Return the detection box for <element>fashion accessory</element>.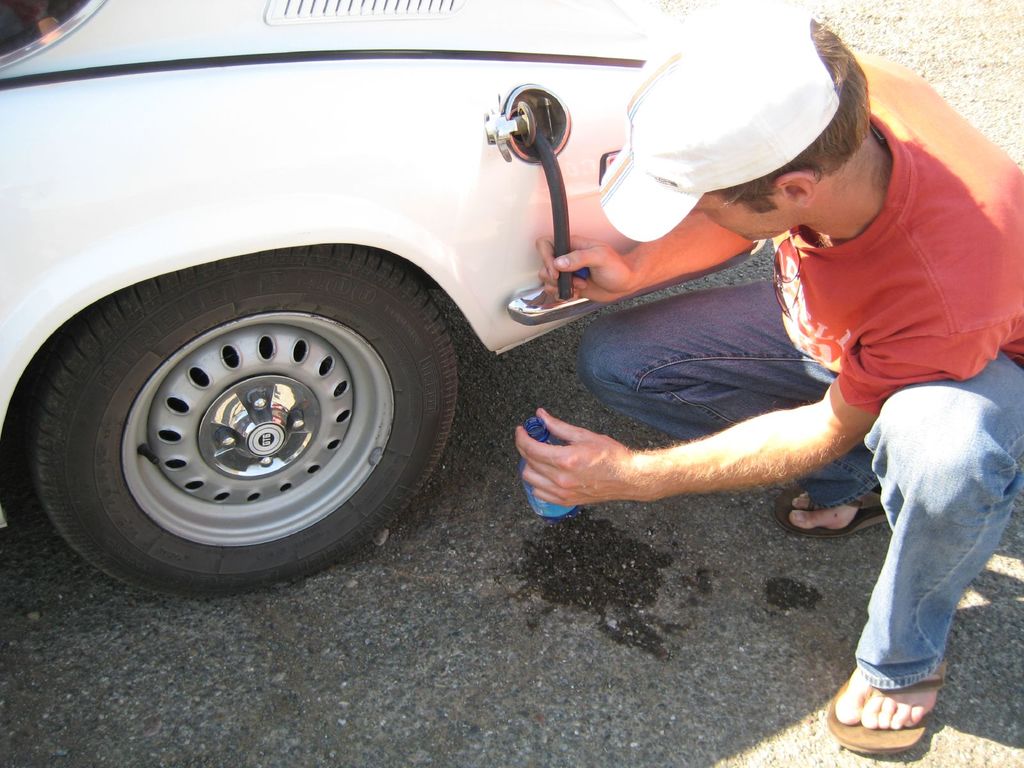
826,662,950,756.
